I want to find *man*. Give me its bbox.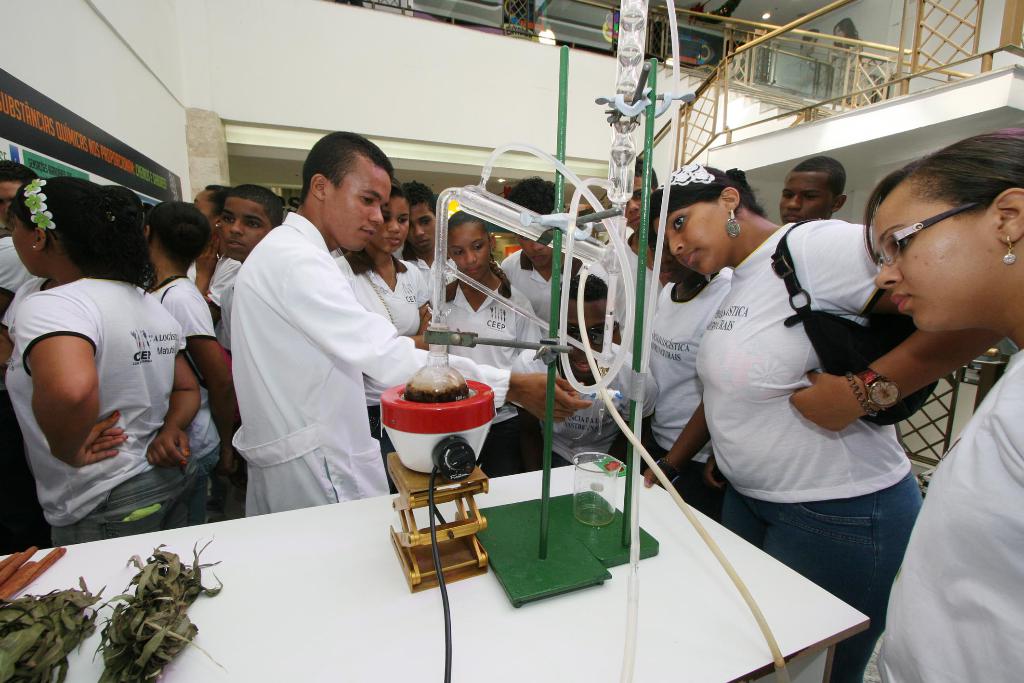
<region>774, 148, 850, 223</region>.
